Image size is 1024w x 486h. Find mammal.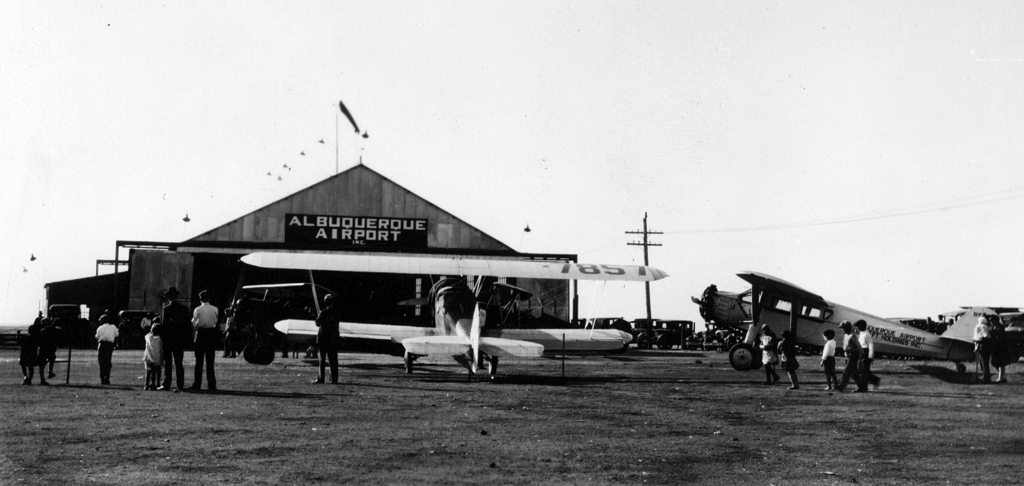
region(584, 320, 592, 328).
